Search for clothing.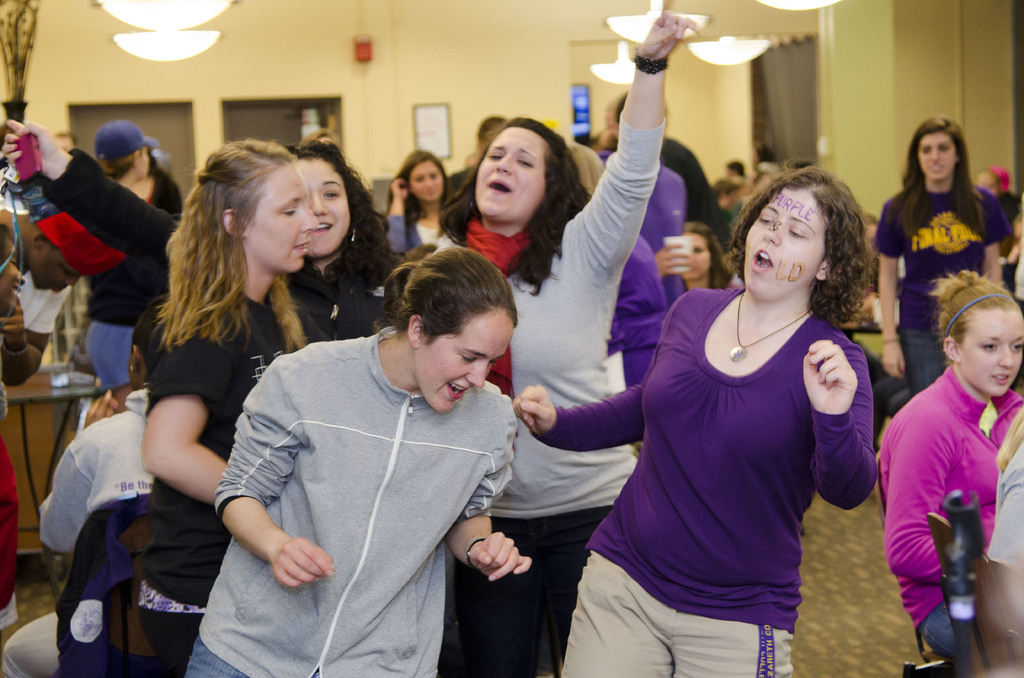
Found at <bbox>610, 267, 692, 355</bbox>.
